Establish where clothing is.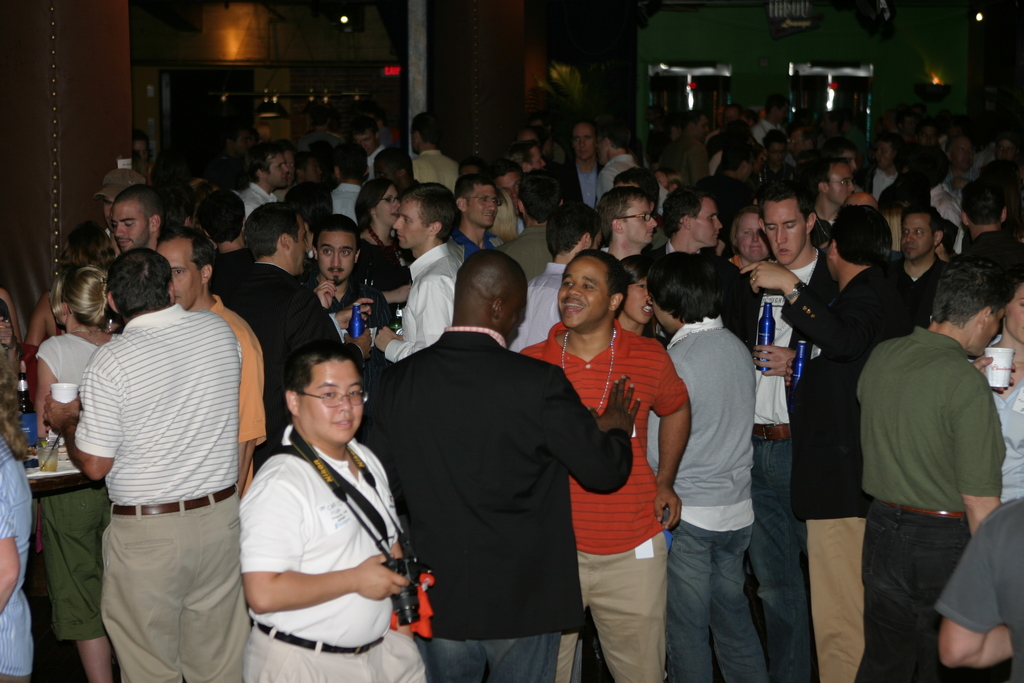
Established at pyautogui.locateOnScreen(646, 244, 744, 349).
